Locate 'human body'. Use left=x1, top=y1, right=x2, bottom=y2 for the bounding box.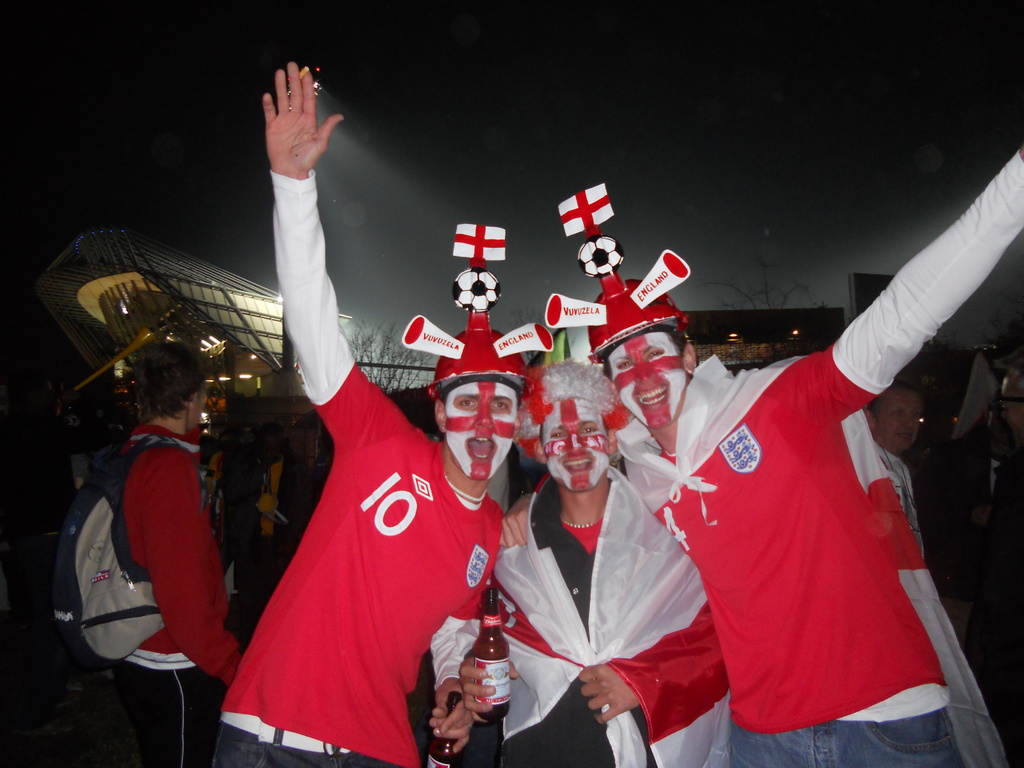
left=207, top=57, right=506, bottom=767.
